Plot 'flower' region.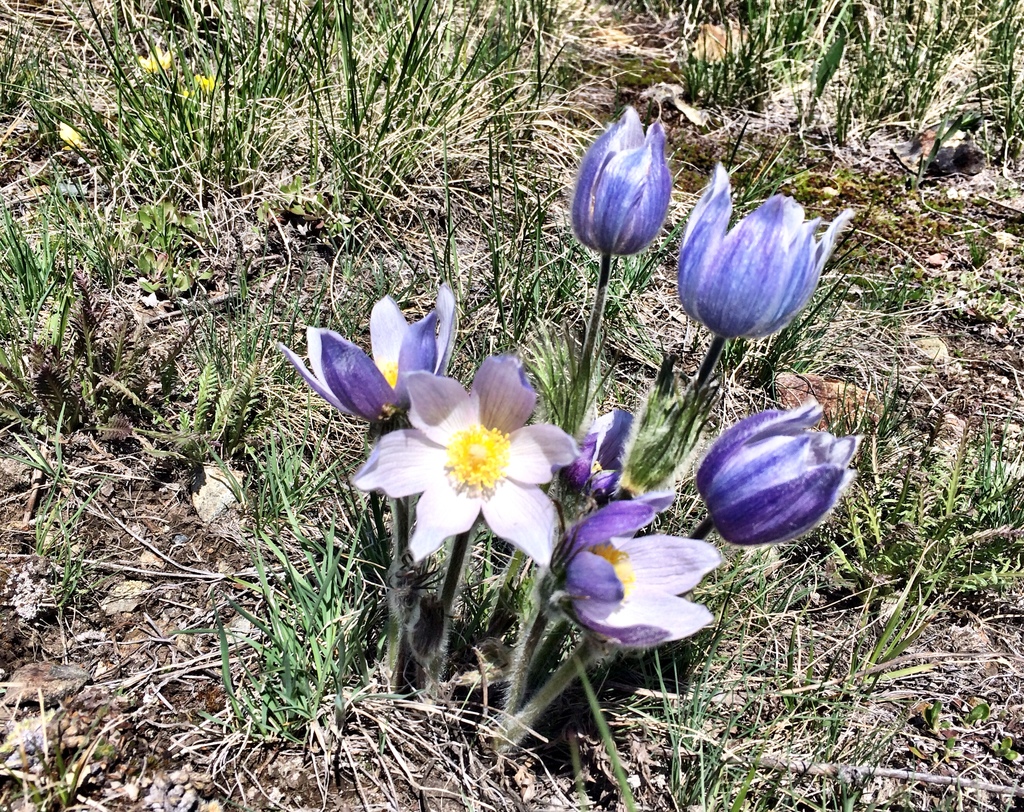
Plotted at 354:347:591:575.
